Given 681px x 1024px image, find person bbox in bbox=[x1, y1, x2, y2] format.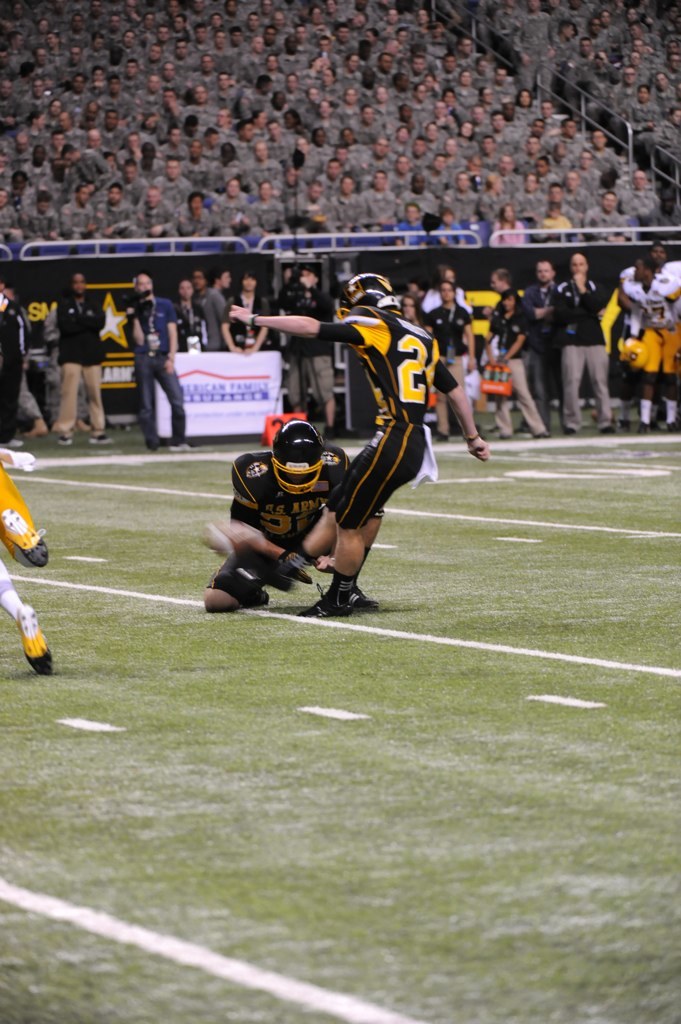
bbox=[168, 273, 234, 363].
